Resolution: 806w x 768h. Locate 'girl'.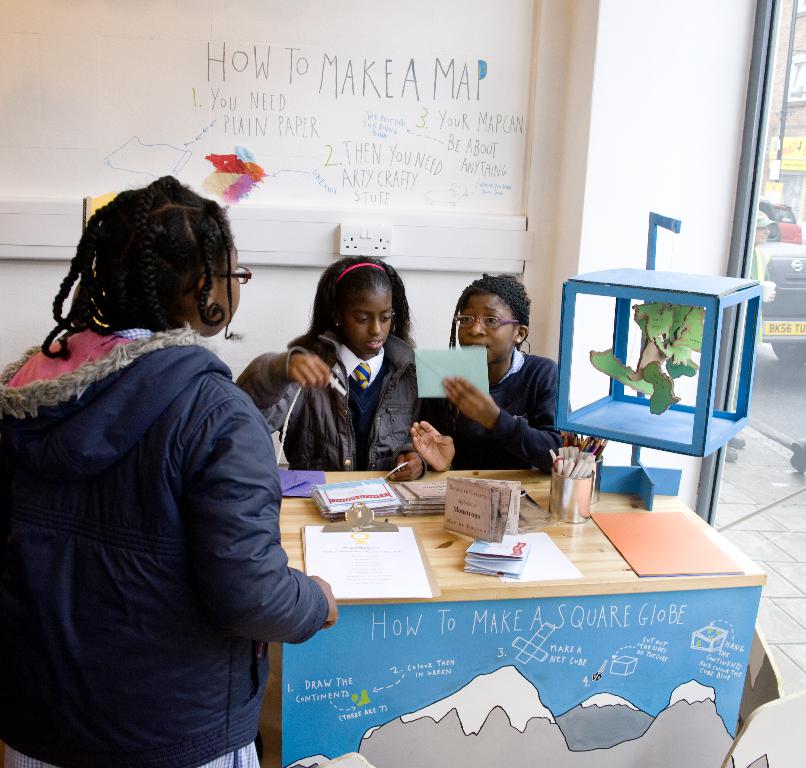
(0, 173, 337, 767).
